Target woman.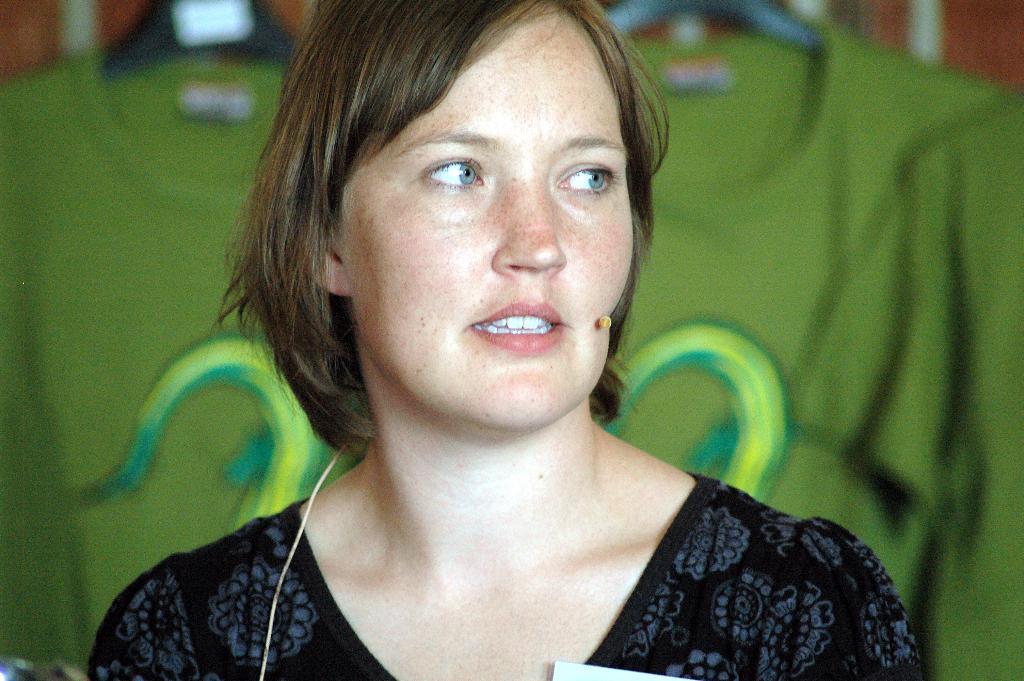
Target region: (84,1,927,680).
